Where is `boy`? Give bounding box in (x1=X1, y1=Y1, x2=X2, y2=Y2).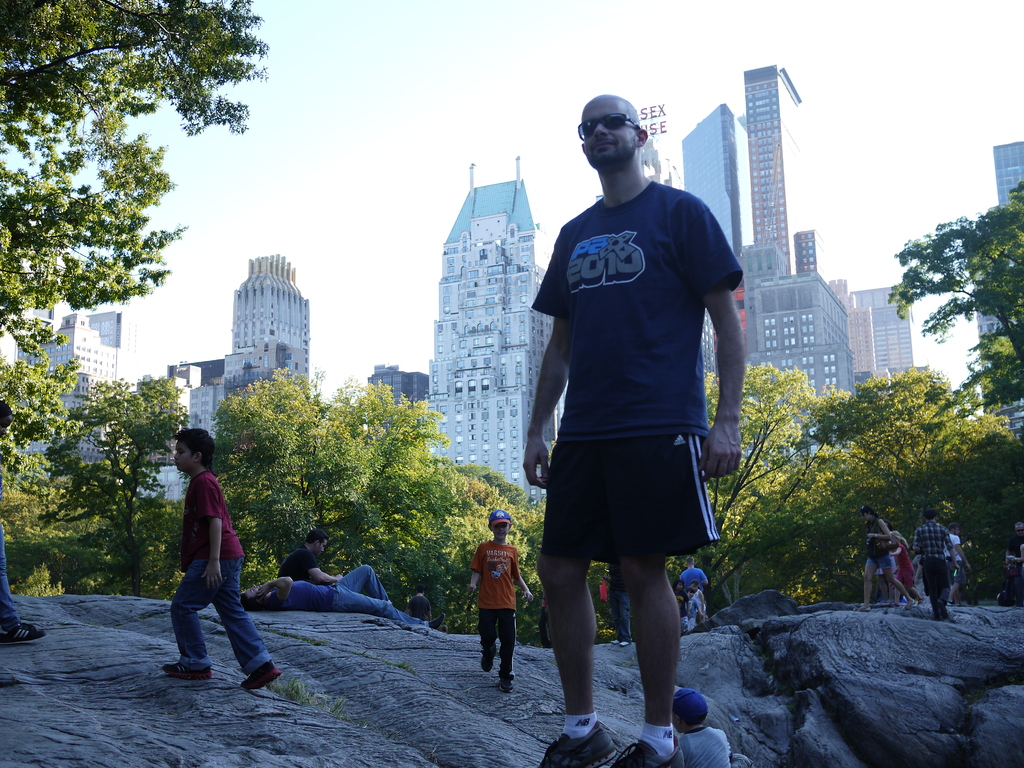
(x1=463, y1=506, x2=535, y2=696).
